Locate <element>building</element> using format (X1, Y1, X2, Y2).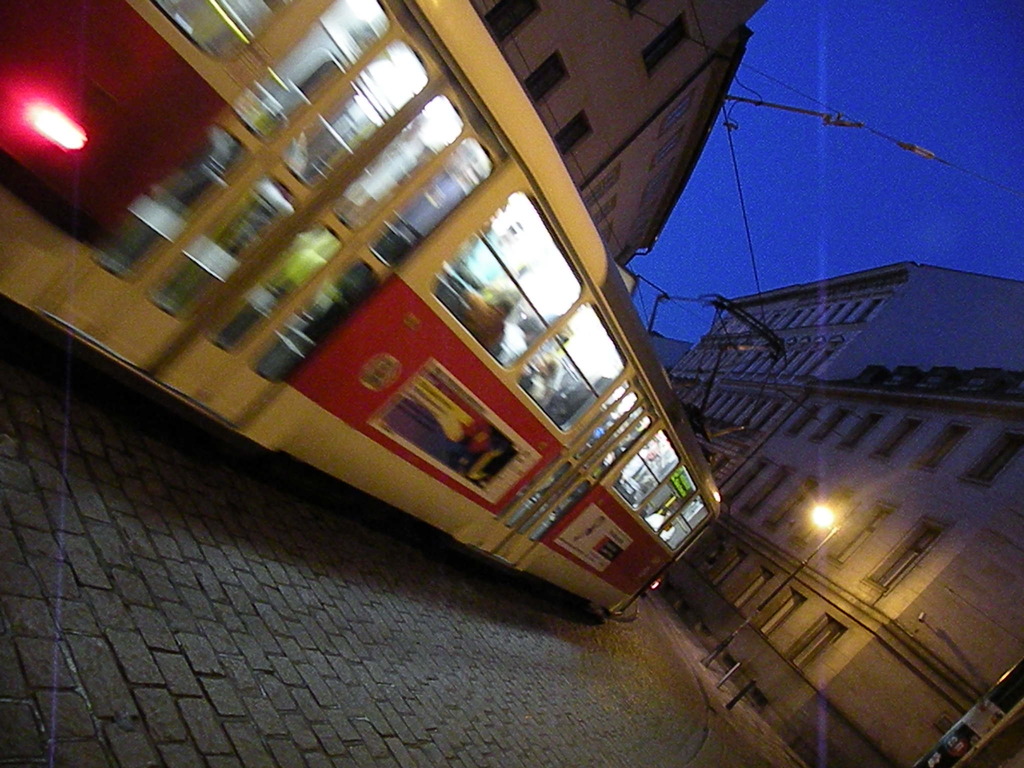
(580, 29, 750, 266).
